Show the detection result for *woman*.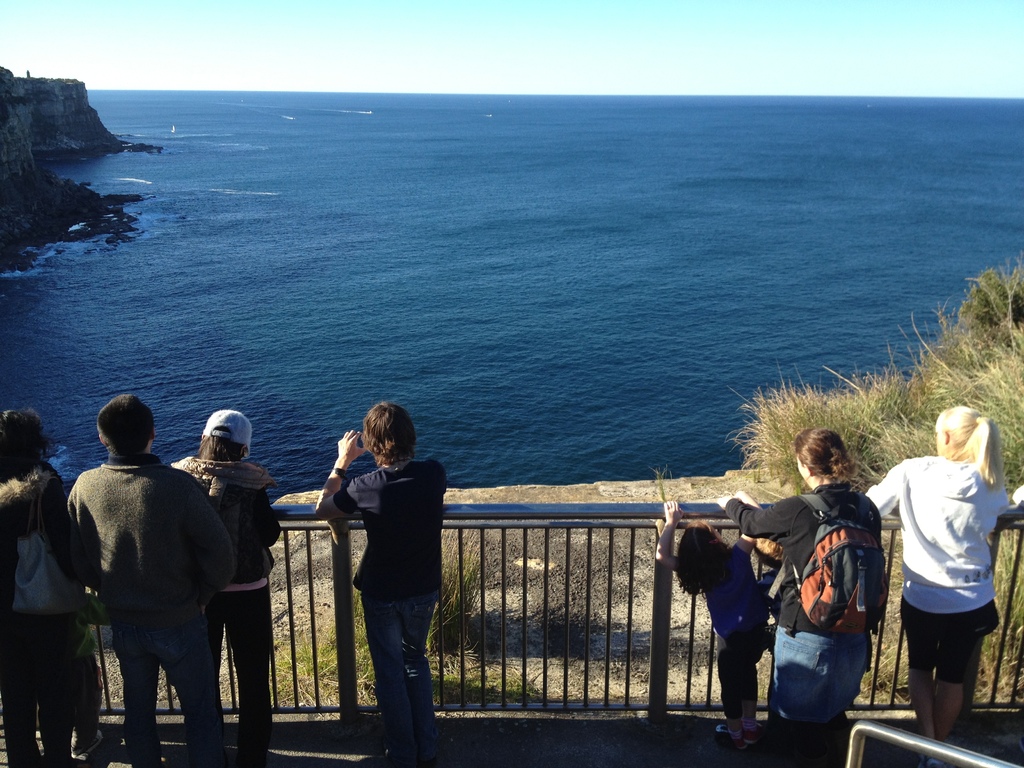
(715, 426, 890, 767).
